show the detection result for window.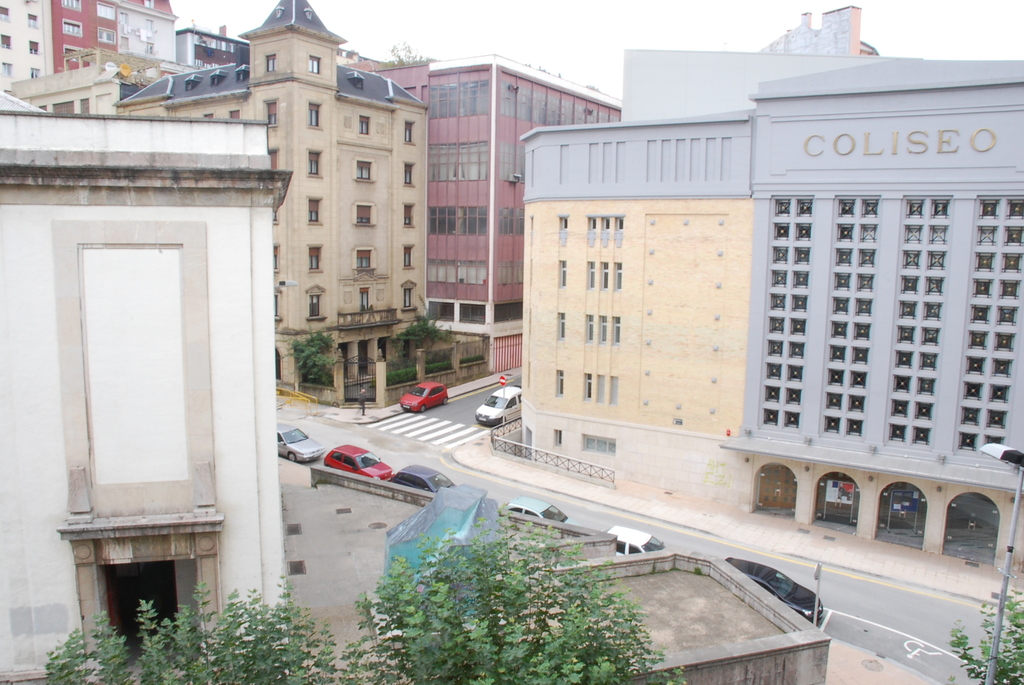
x1=556, y1=258, x2=568, y2=292.
